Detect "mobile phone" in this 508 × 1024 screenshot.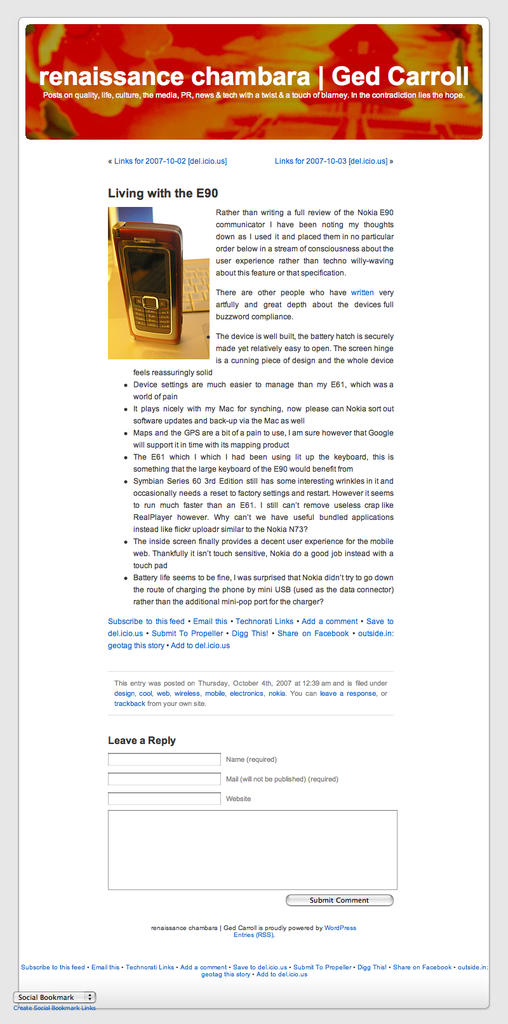
Detection: 111/221/179/340.
